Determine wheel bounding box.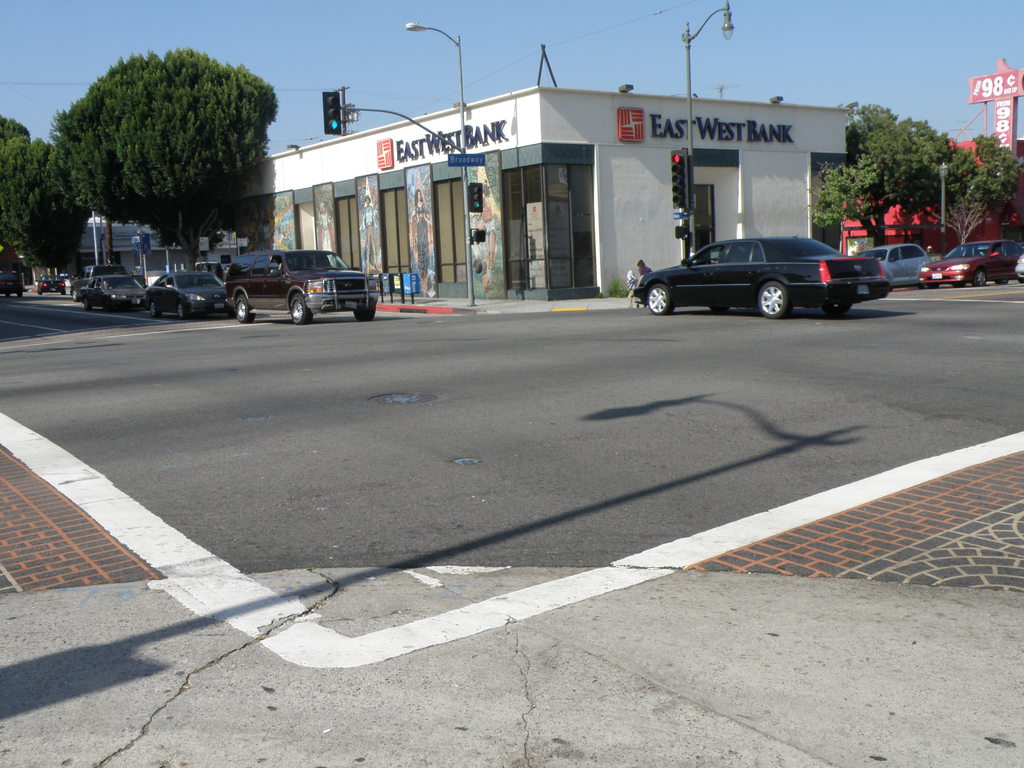
Determined: x1=71 y1=294 x2=75 y2=299.
